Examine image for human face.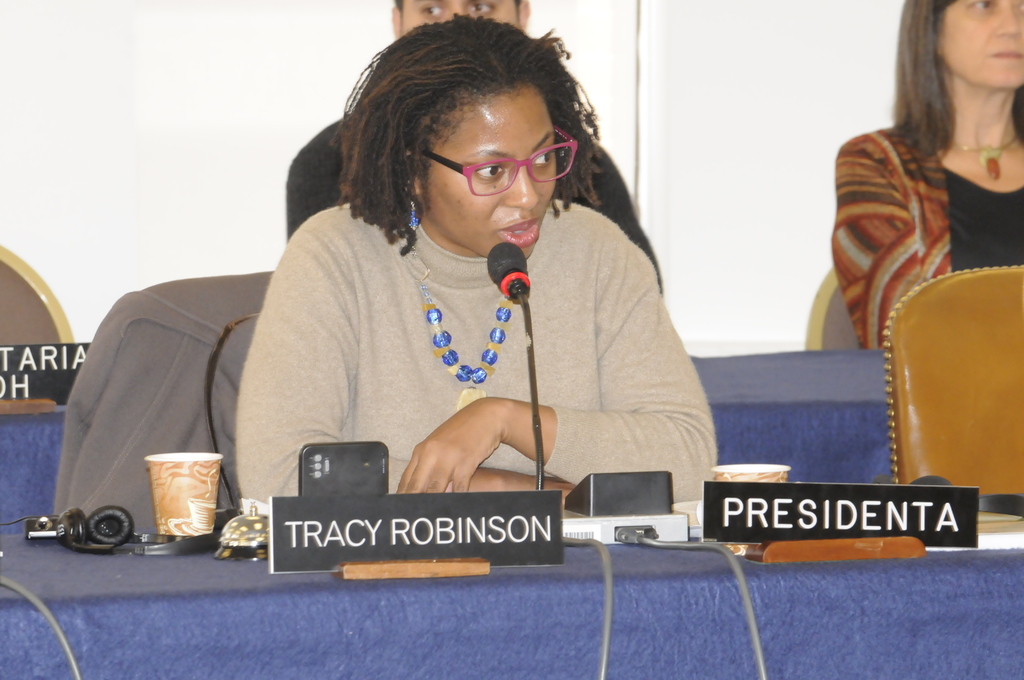
Examination result: (left=931, top=0, right=1023, bottom=88).
